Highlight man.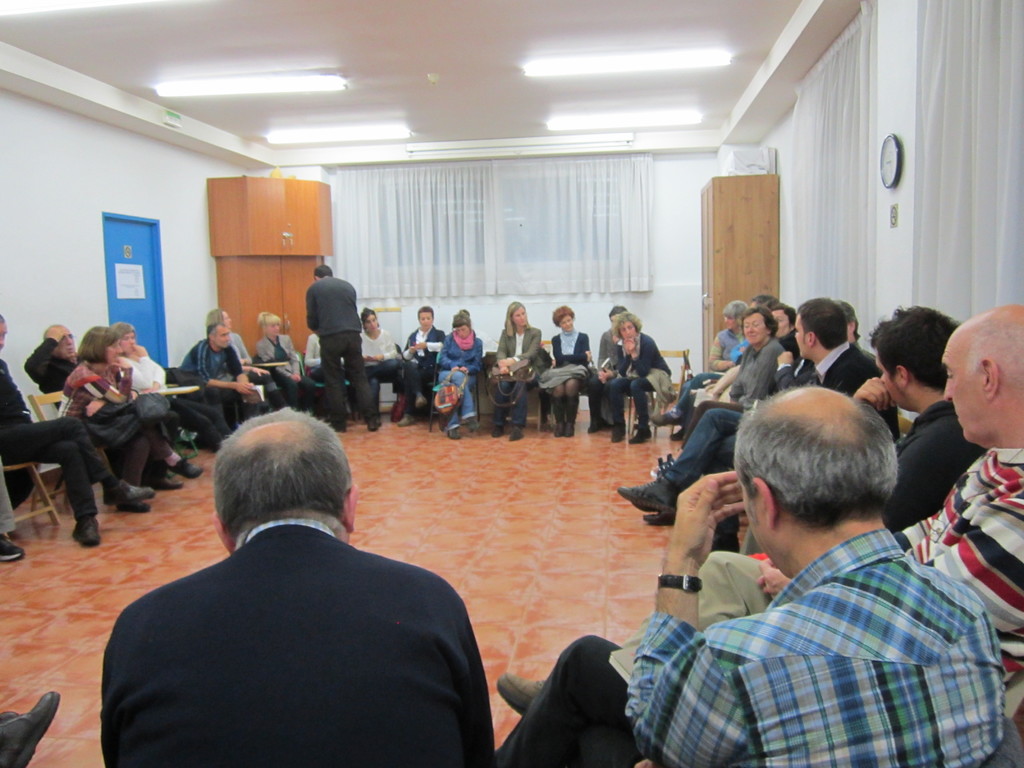
Highlighted region: box=[19, 325, 191, 479].
